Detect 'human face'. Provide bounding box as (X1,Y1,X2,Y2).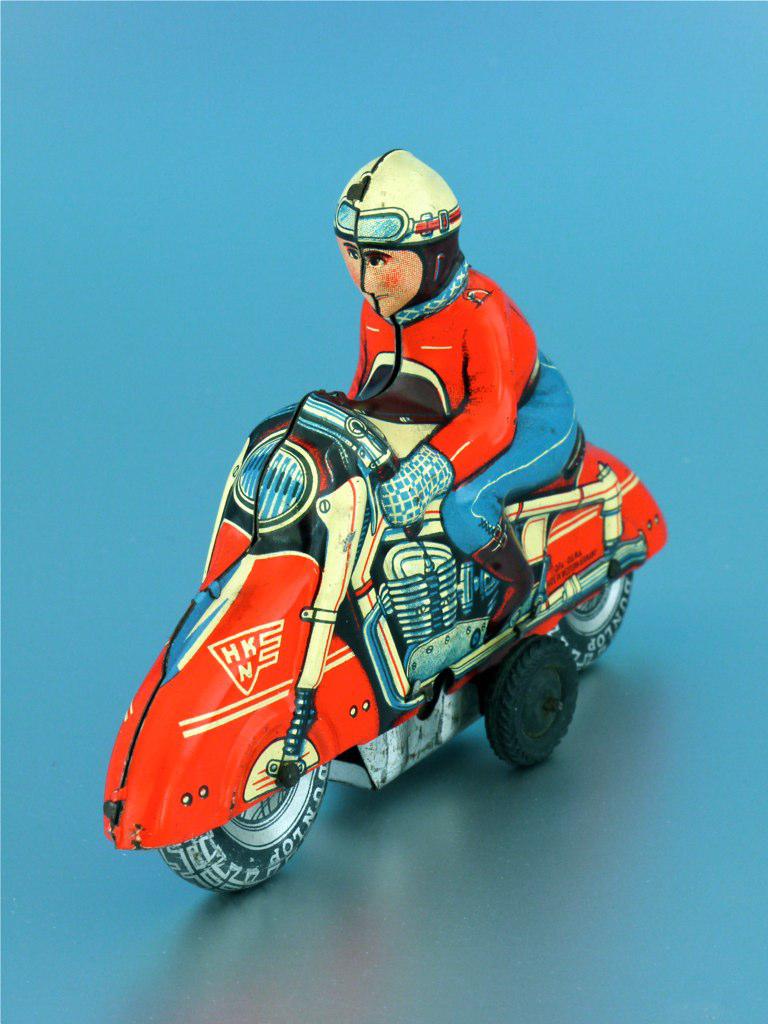
(337,242,421,316).
